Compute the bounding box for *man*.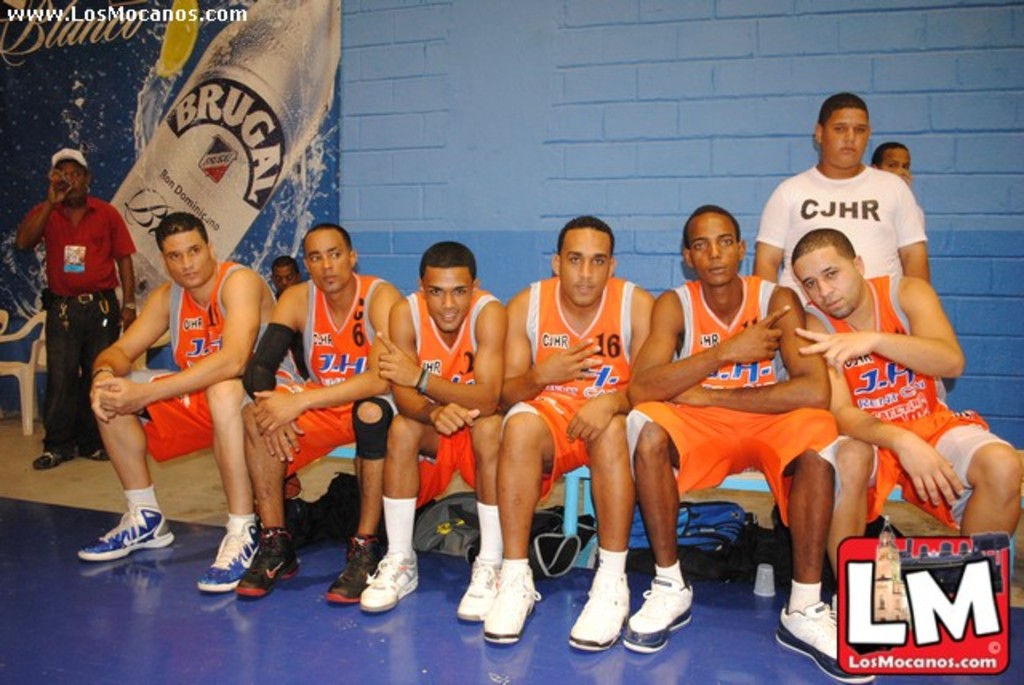
(797,229,1022,611).
